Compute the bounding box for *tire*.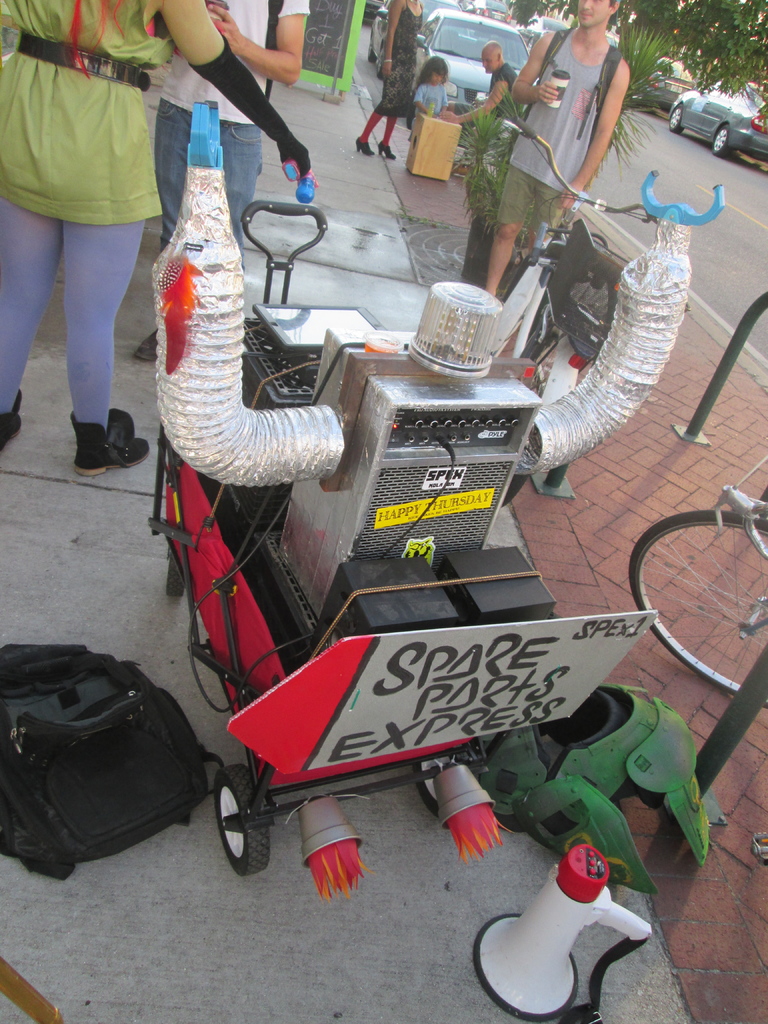
left=214, top=762, right=270, bottom=870.
